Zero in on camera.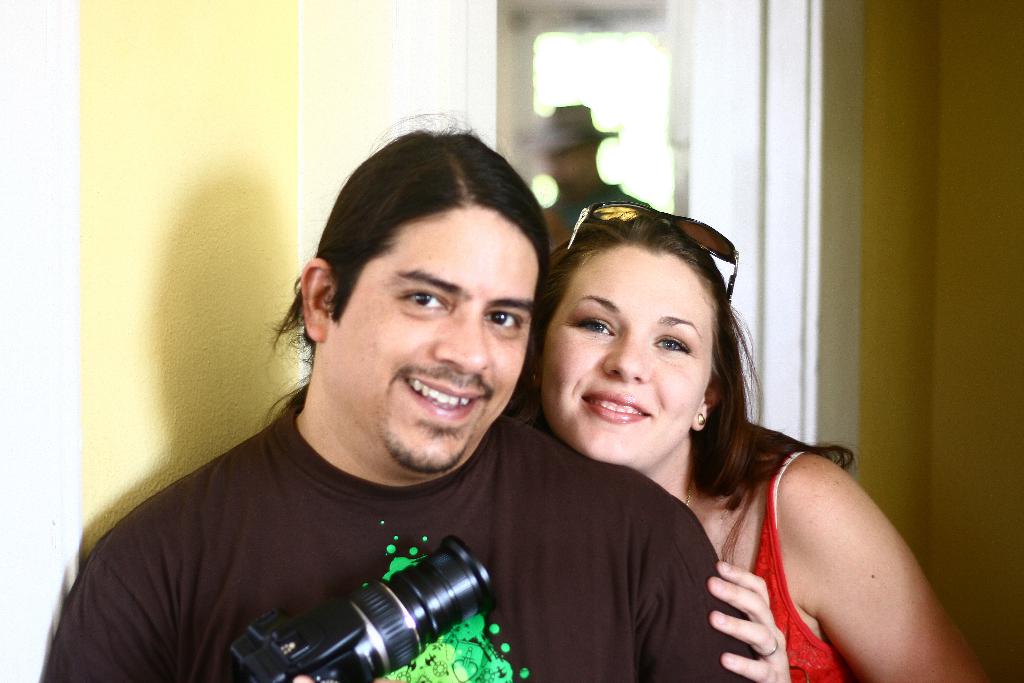
Zeroed in: left=220, top=536, right=483, bottom=682.
